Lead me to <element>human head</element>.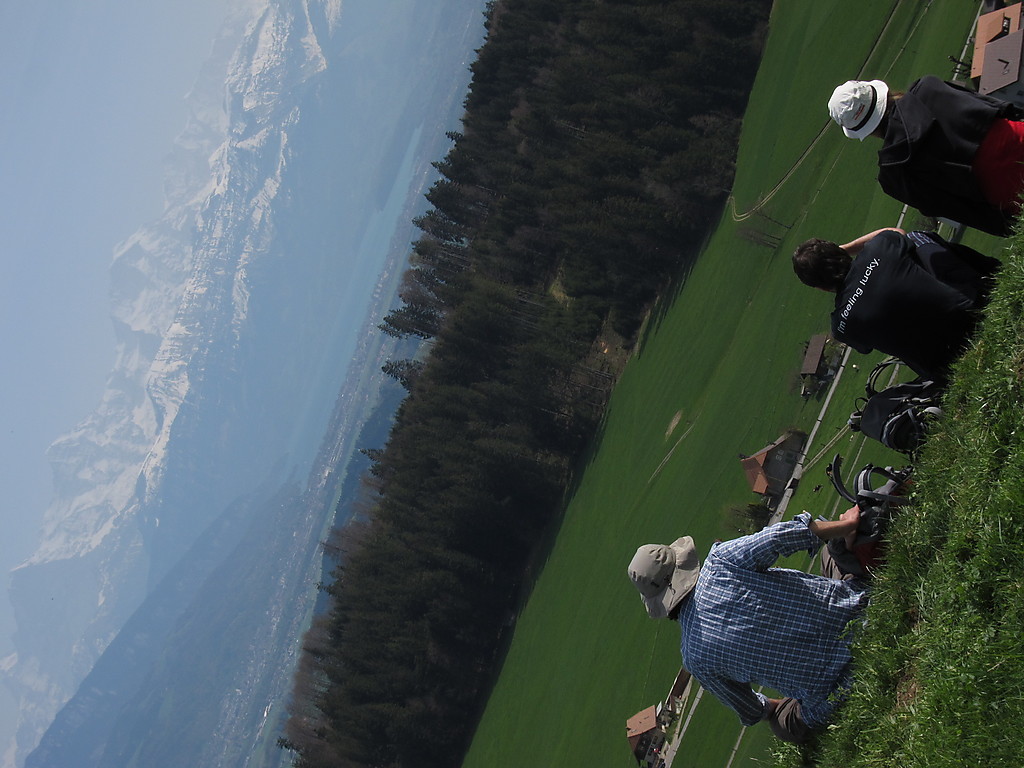
Lead to <region>625, 534, 703, 622</region>.
